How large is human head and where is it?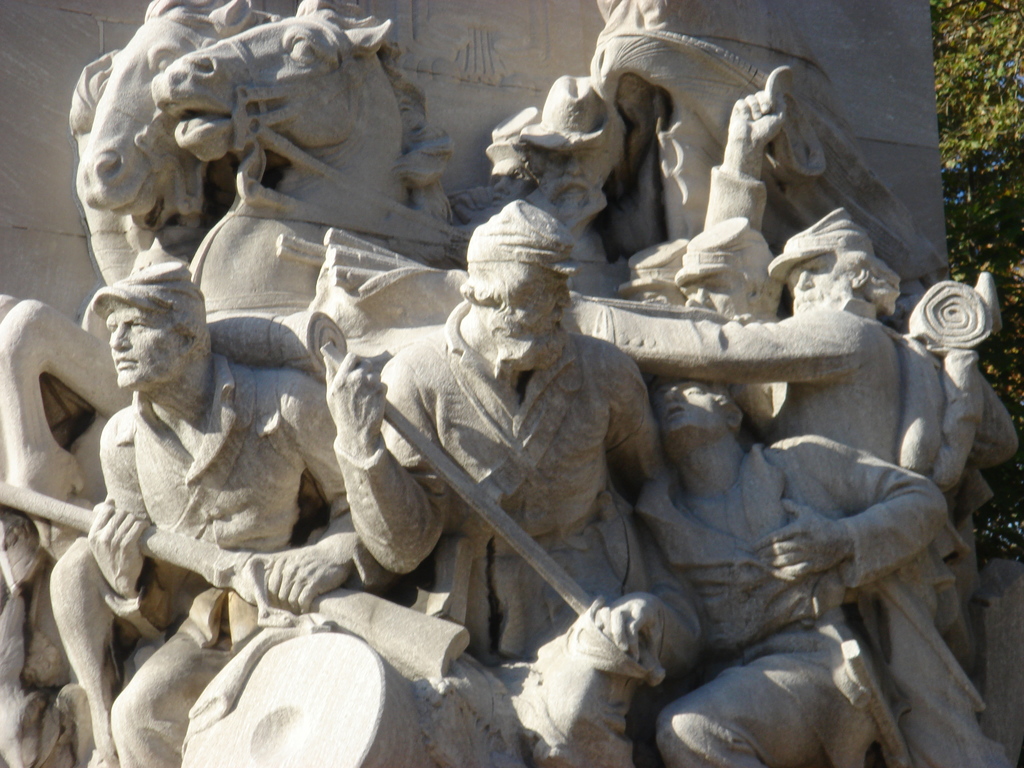
Bounding box: region(670, 216, 785, 315).
